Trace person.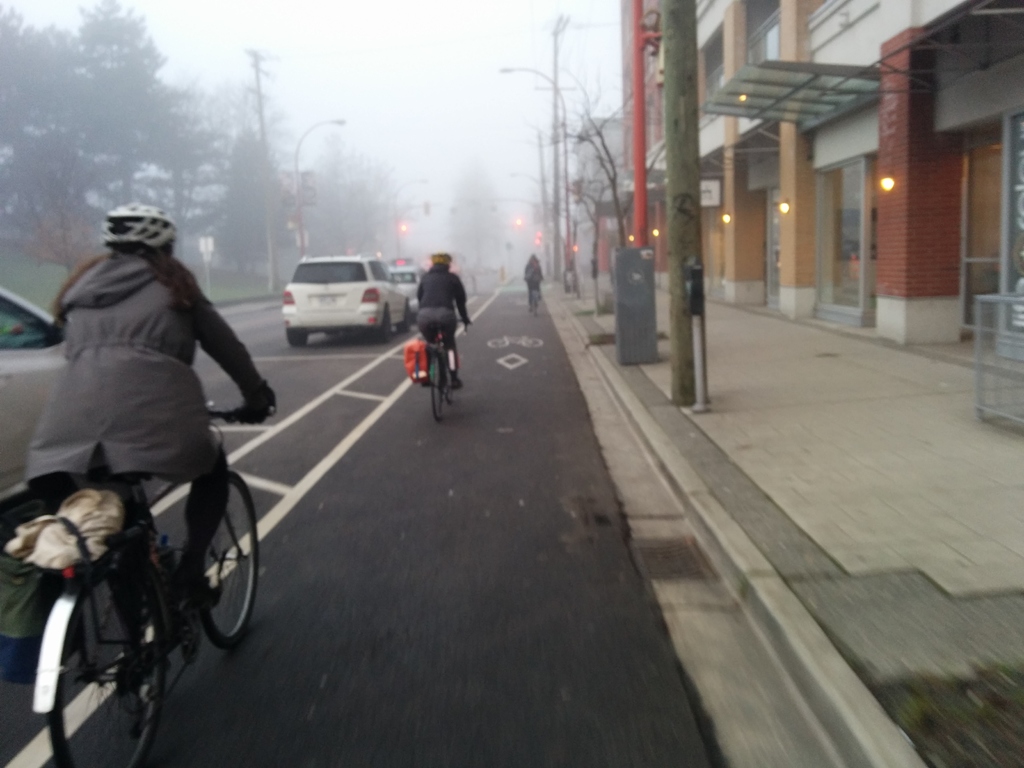
Traced to box=[14, 205, 281, 685].
